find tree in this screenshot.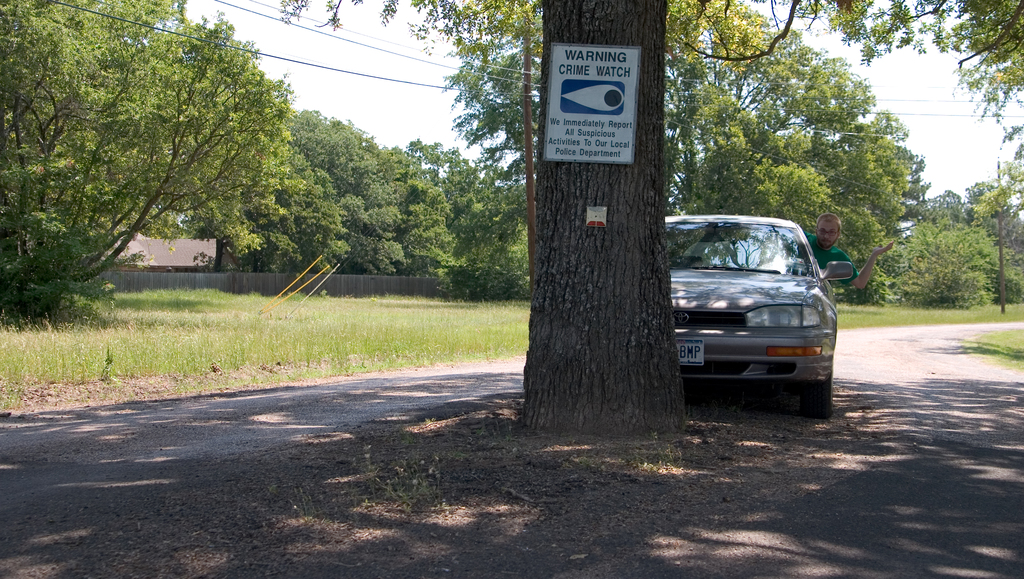
The bounding box for tree is <bbox>0, 0, 301, 298</bbox>.
